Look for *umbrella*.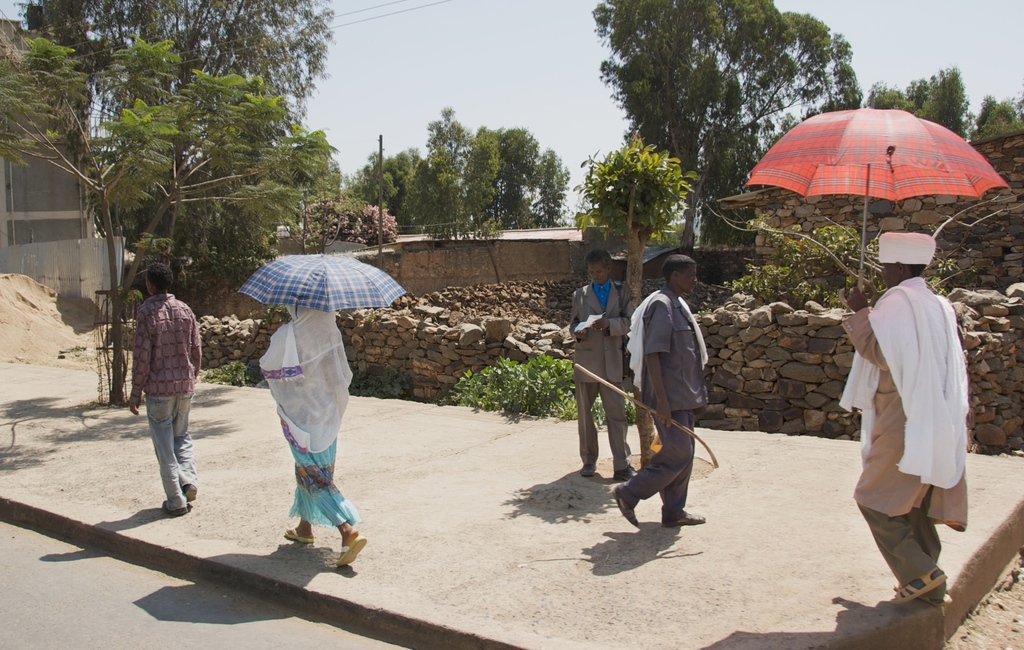
Found: [x1=732, y1=97, x2=1023, y2=300].
